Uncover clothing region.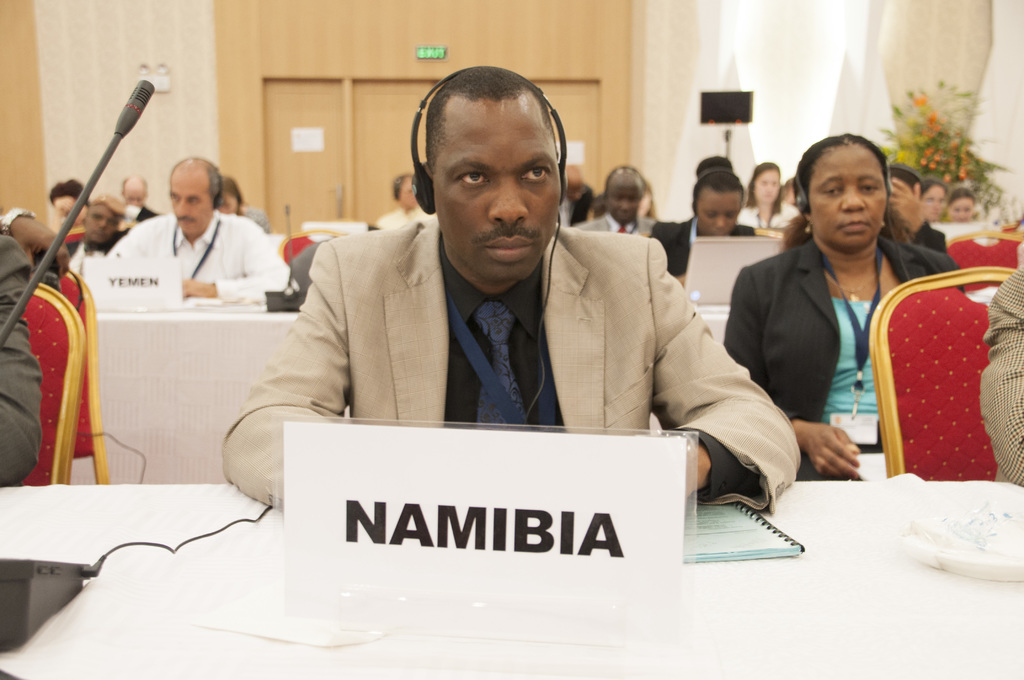
Uncovered: l=104, t=222, r=286, b=306.
